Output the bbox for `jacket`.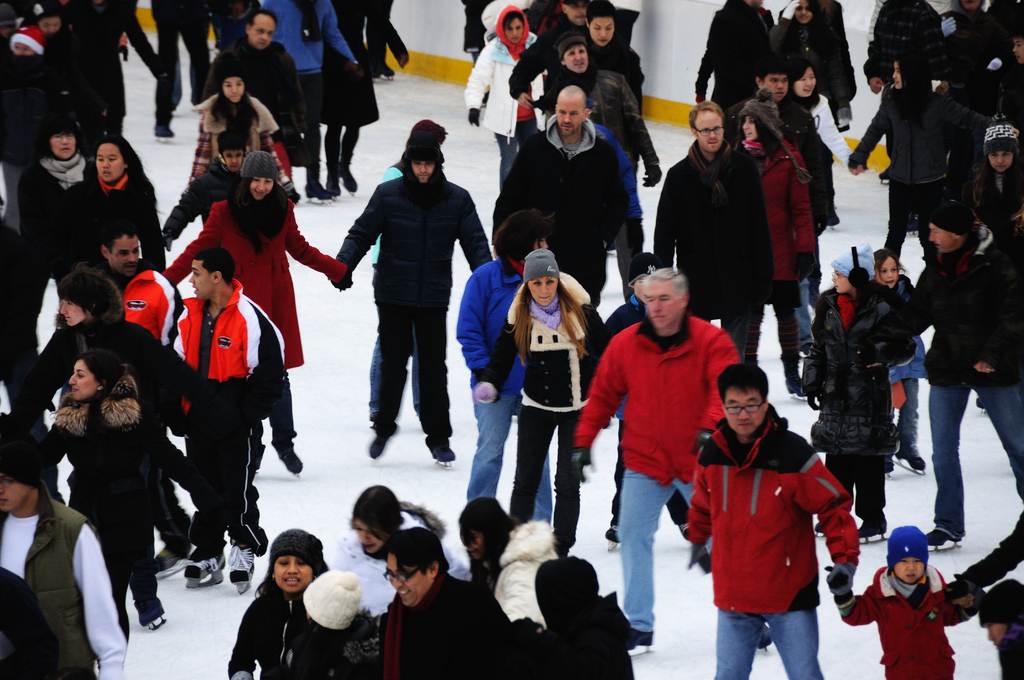
l=467, t=31, r=535, b=138.
